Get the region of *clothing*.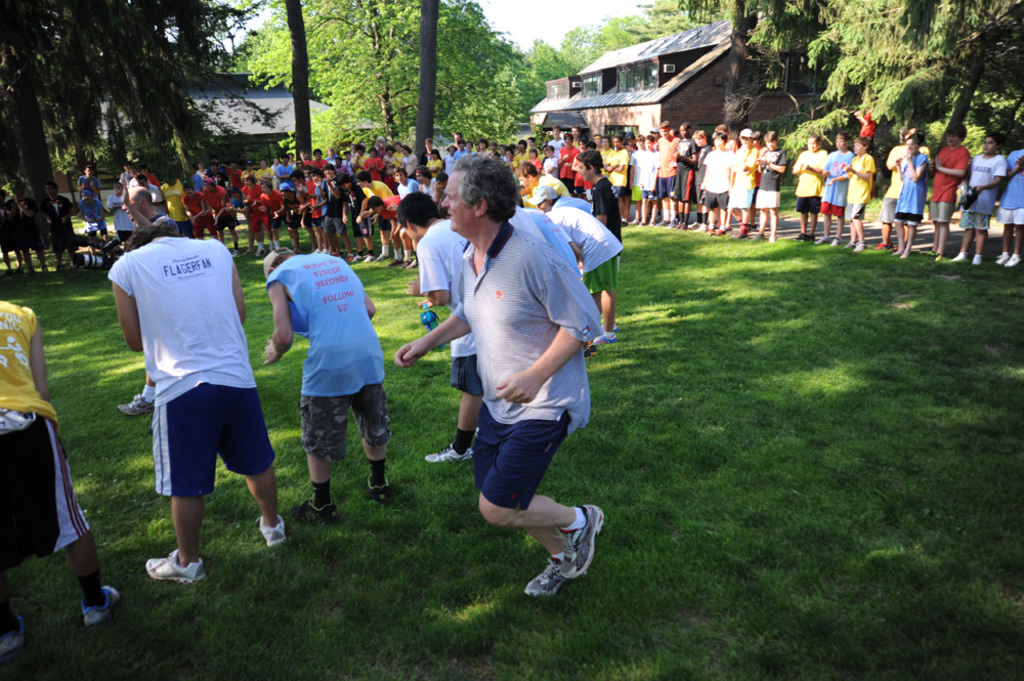
rect(891, 151, 929, 222).
